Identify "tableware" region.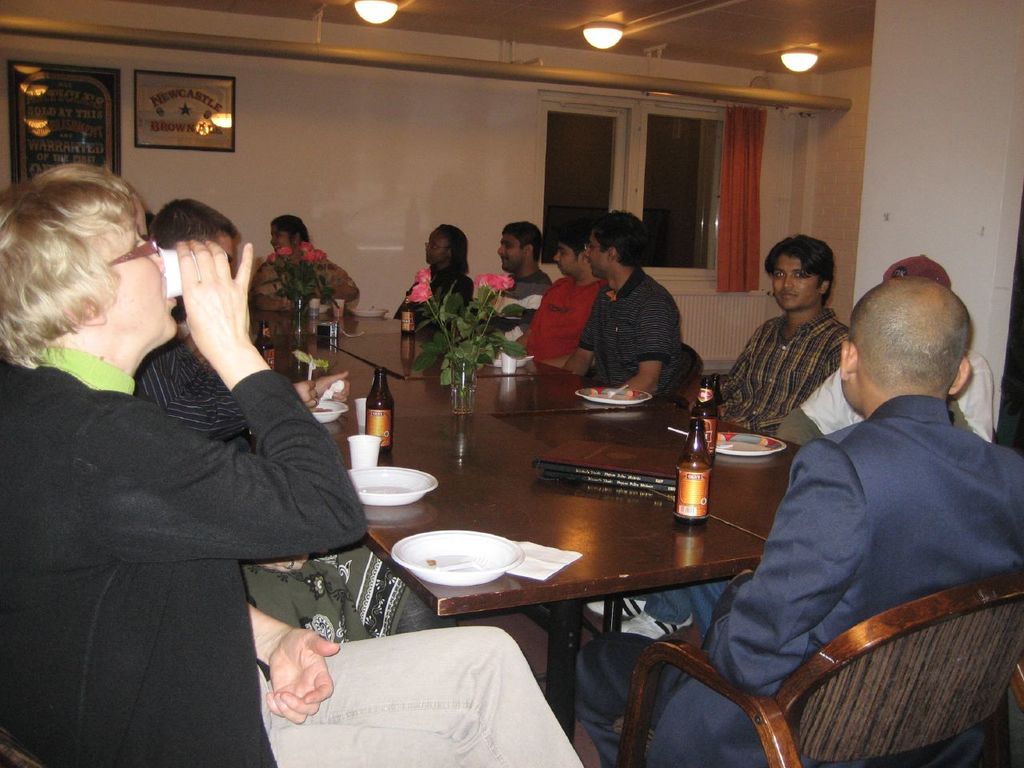
Region: <region>668, 426, 733, 448</region>.
